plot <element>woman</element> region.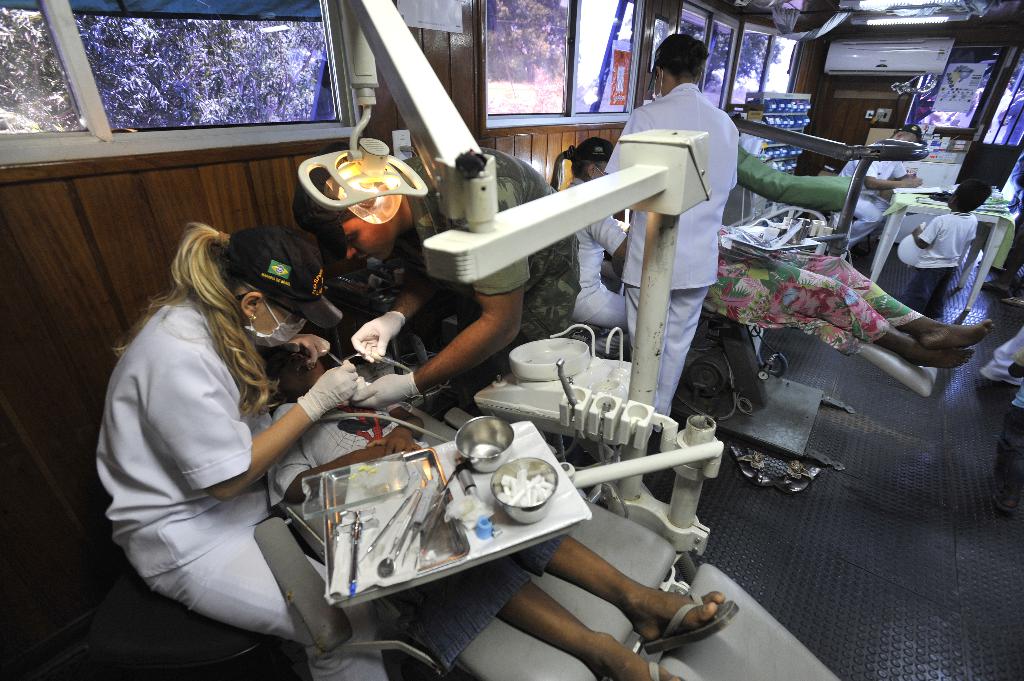
Plotted at region(538, 131, 635, 369).
